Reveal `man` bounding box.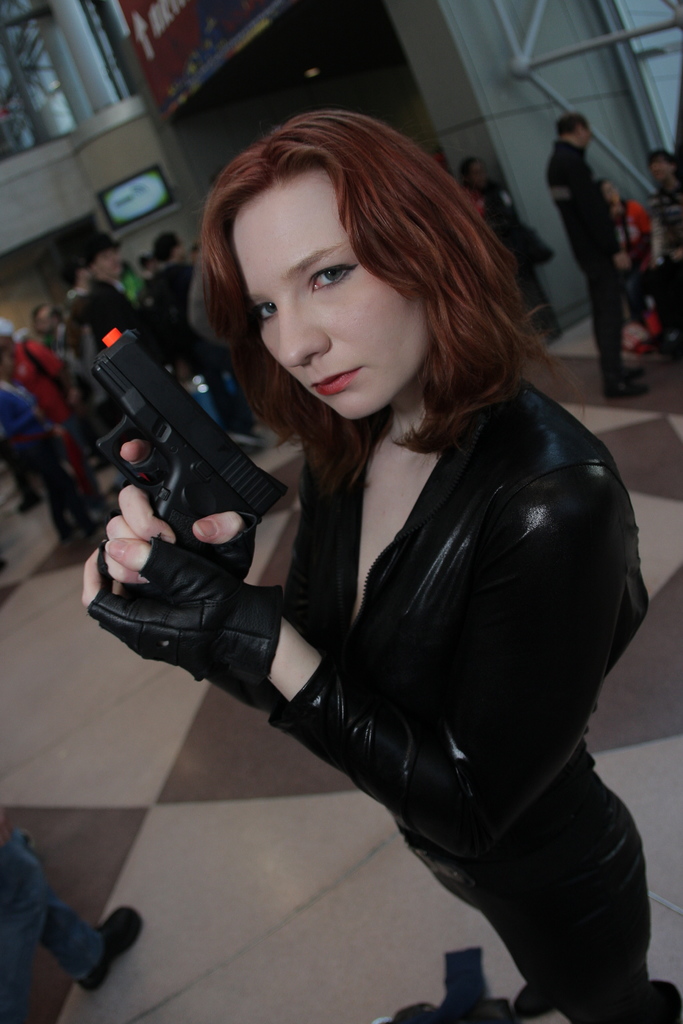
Revealed: bbox(456, 148, 557, 358).
